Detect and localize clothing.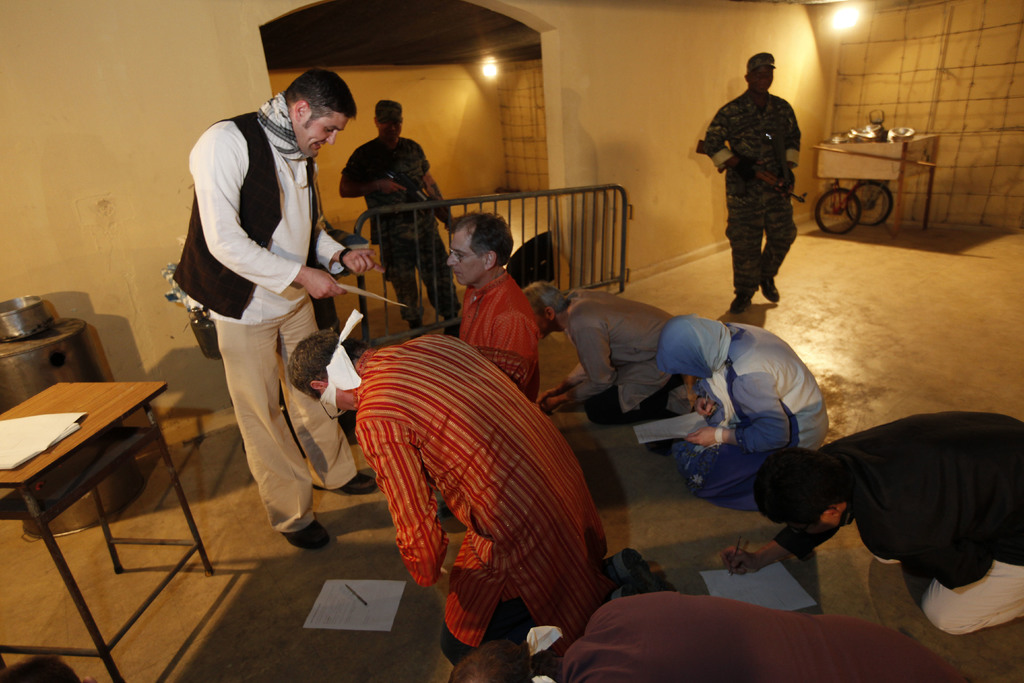
Localized at [172, 72, 354, 531].
